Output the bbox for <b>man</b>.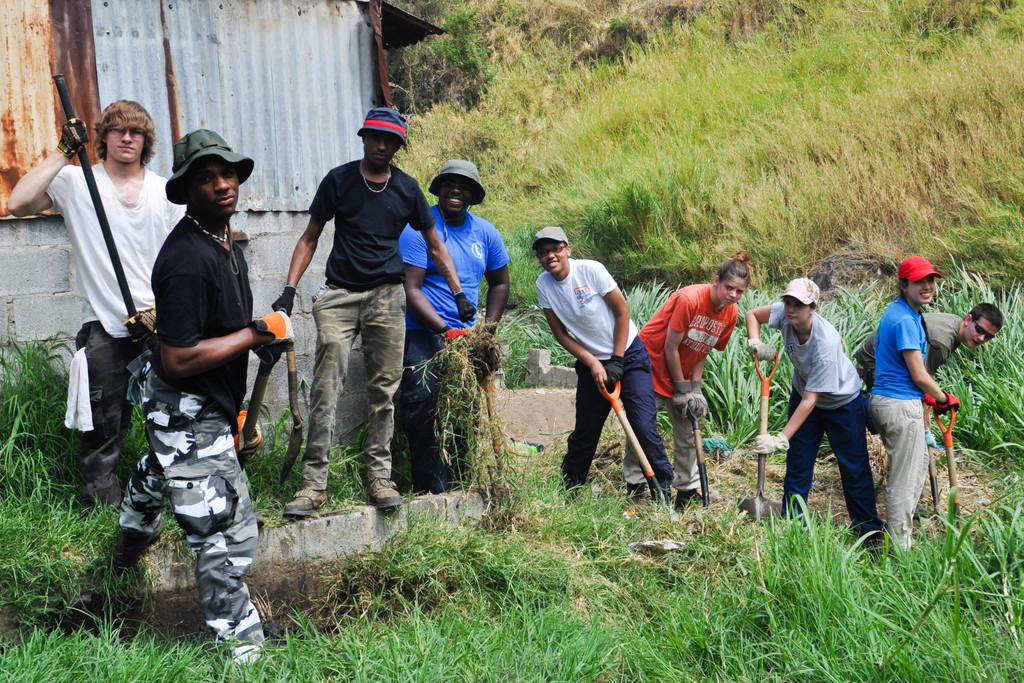
106:123:275:628.
